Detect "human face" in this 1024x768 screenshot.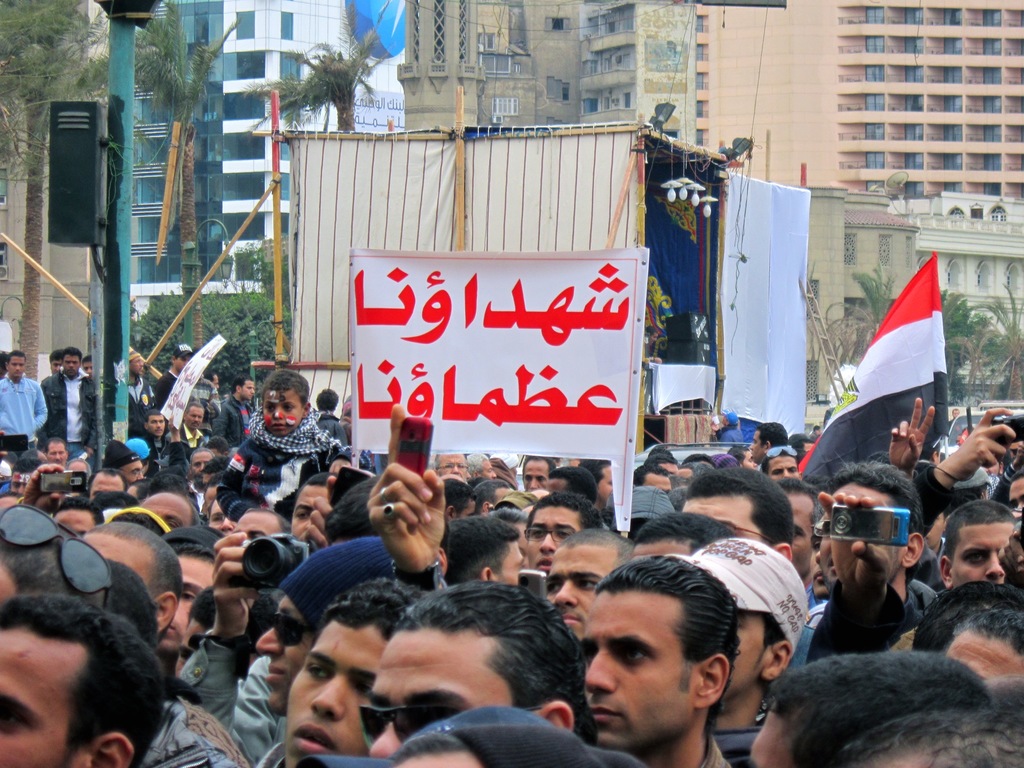
Detection: (749,430,765,462).
